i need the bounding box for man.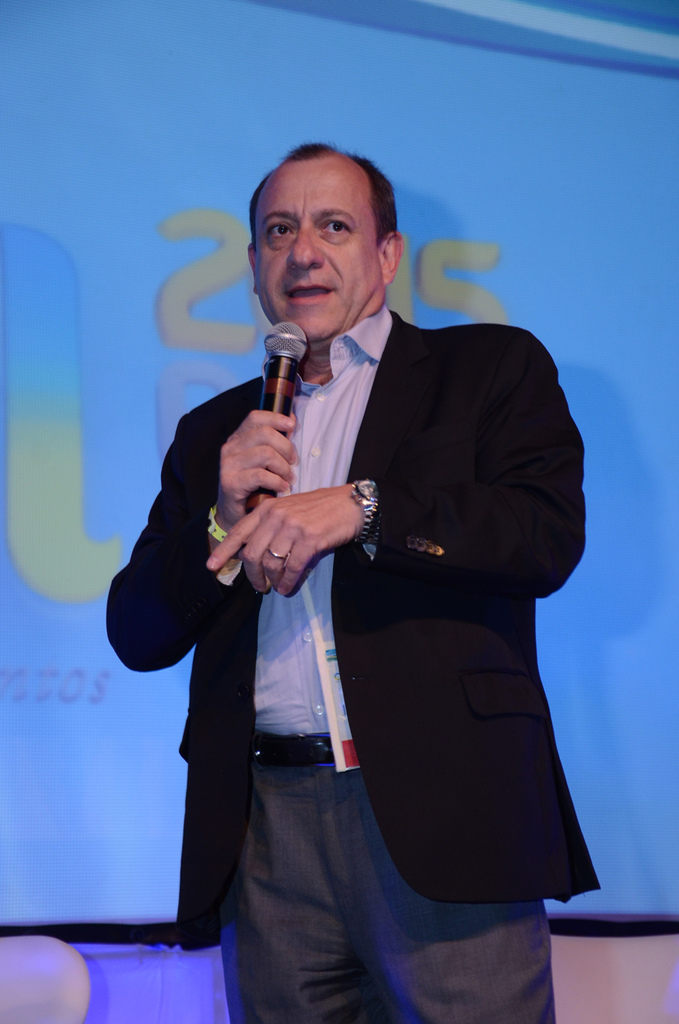
Here it is: [100,143,602,1023].
